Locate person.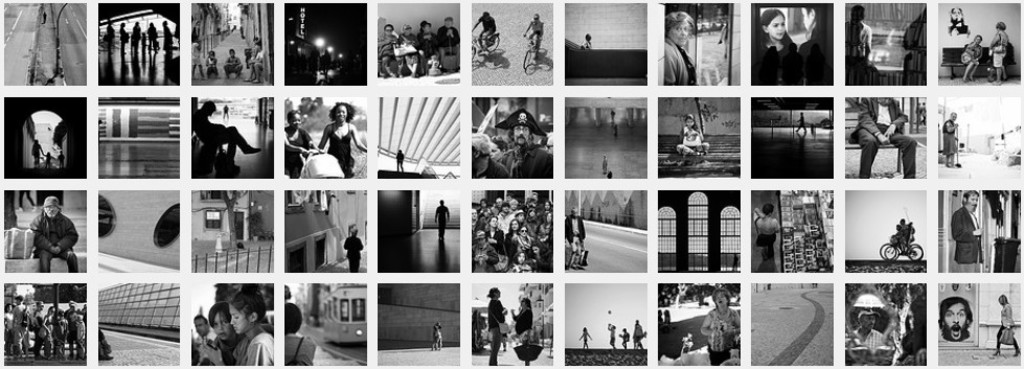
Bounding box: [225,46,246,78].
